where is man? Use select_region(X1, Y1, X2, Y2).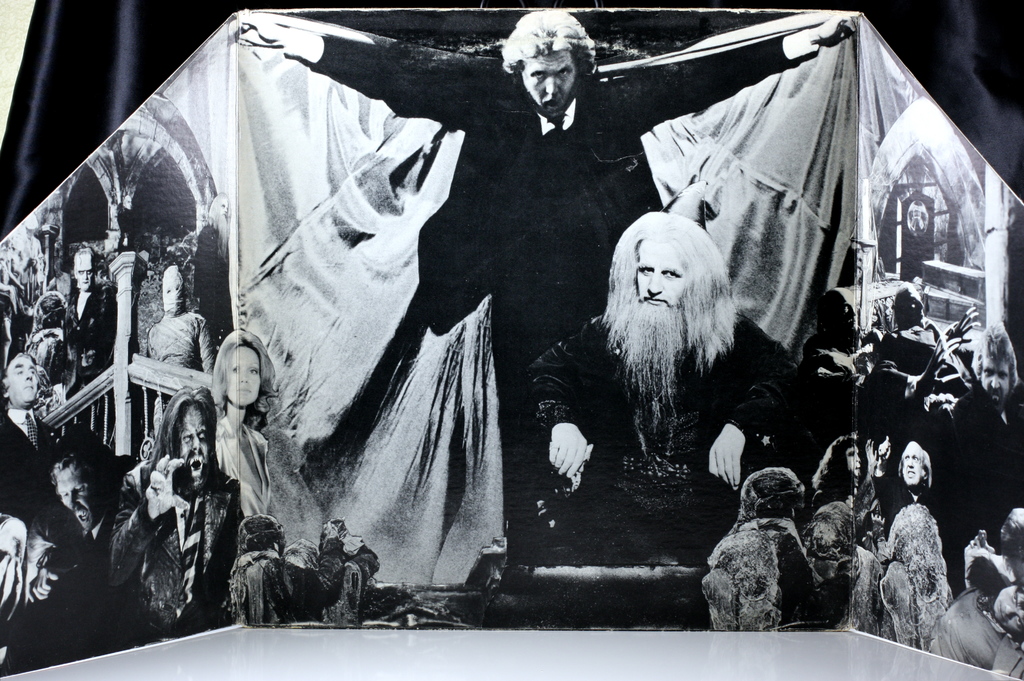
select_region(6, 435, 149, 670).
